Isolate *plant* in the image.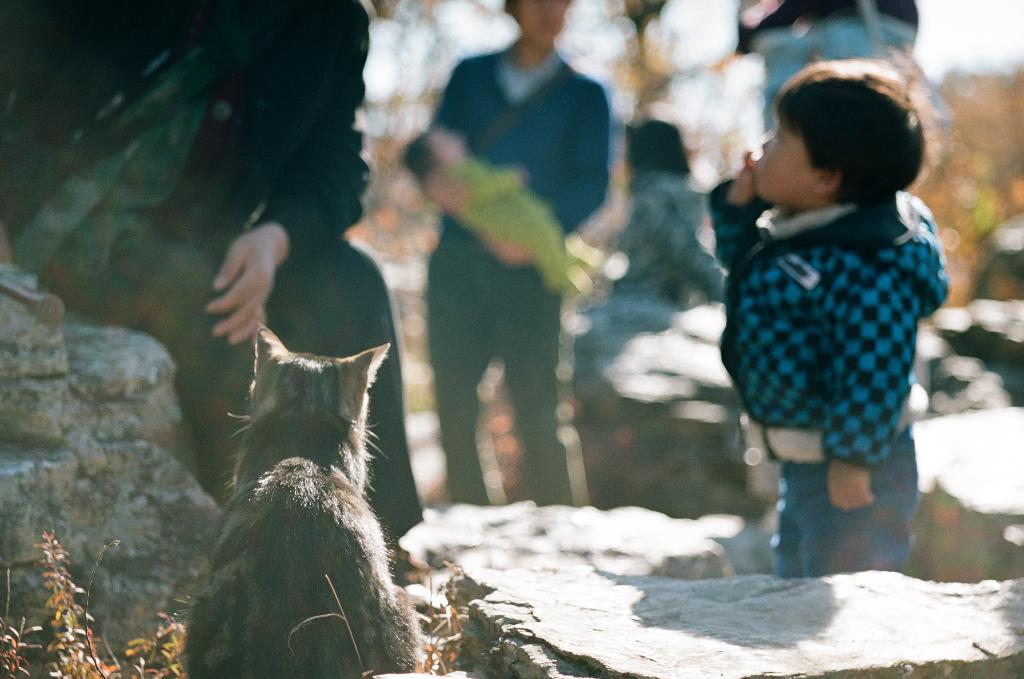
Isolated region: [421, 579, 456, 678].
